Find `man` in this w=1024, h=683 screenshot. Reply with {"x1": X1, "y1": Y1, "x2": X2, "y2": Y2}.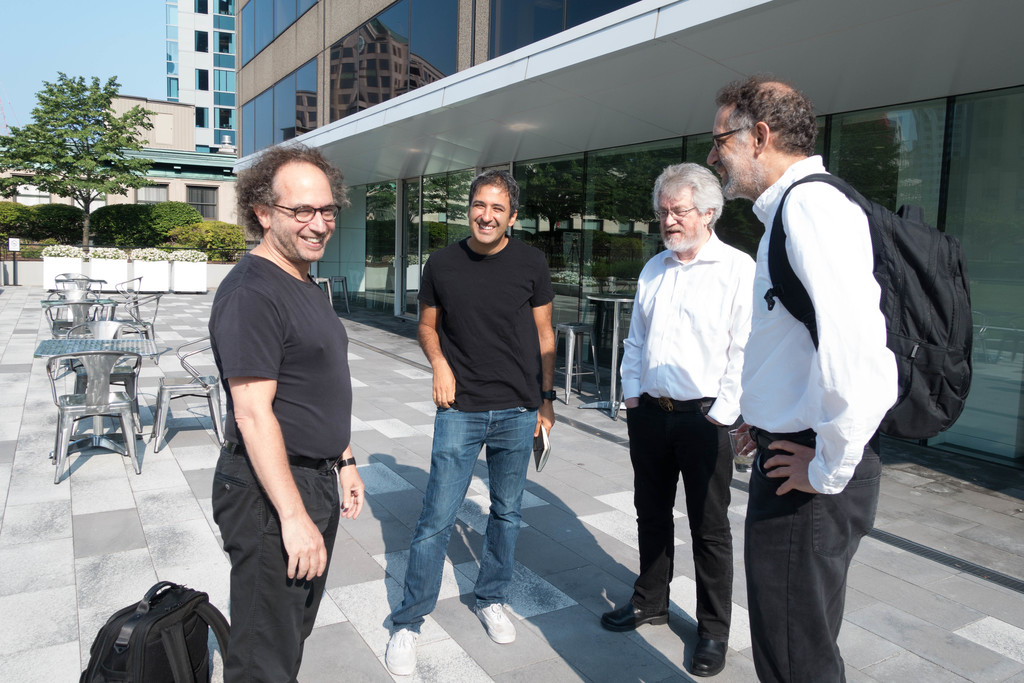
{"x1": 598, "y1": 161, "x2": 756, "y2": 675}.
